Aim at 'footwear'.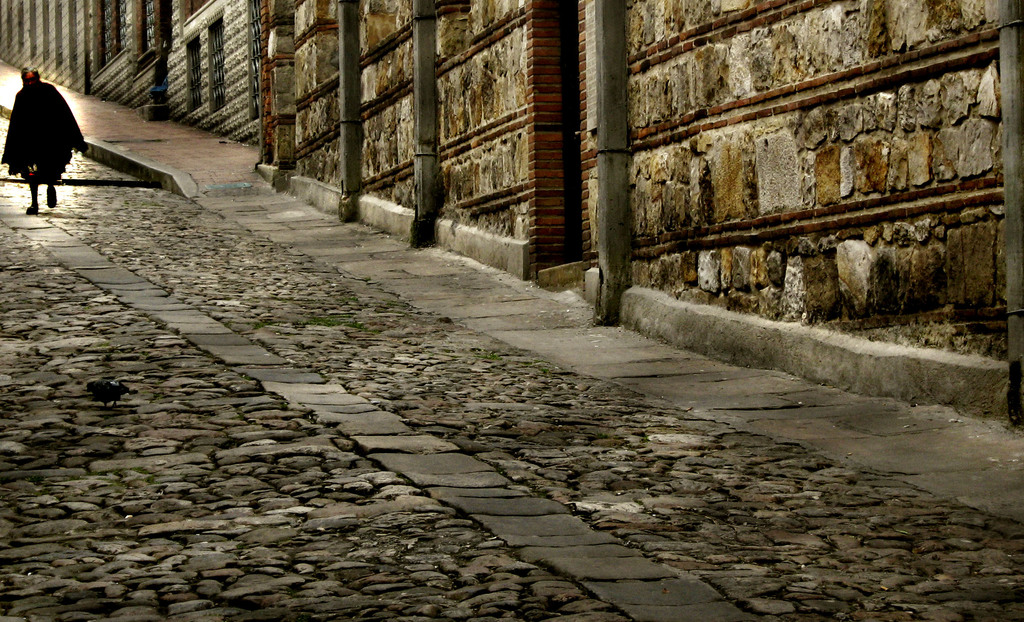
Aimed at 25,195,40,211.
